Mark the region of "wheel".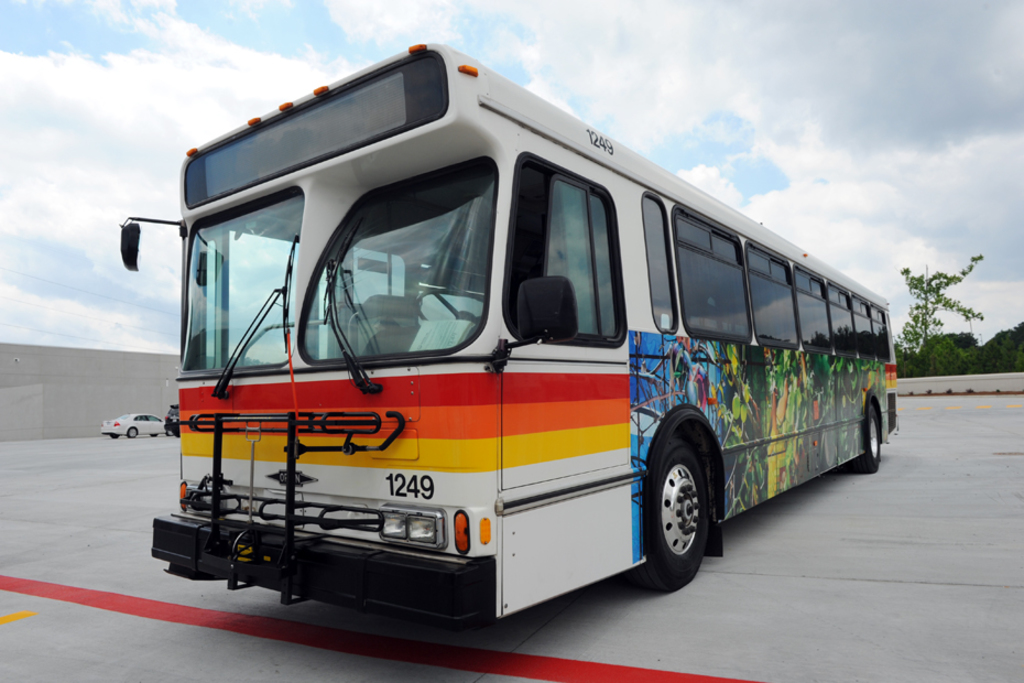
Region: bbox=(111, 434, 119, 440).
